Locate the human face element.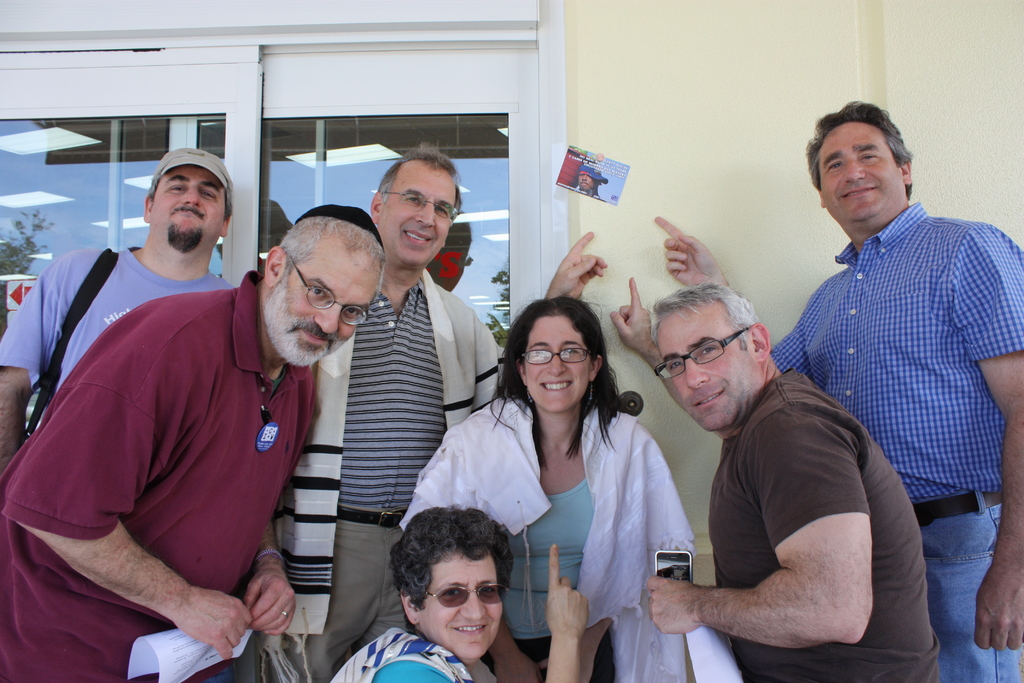
Element bbox: [x1=269, y1=239, x2=375, y2=363].
